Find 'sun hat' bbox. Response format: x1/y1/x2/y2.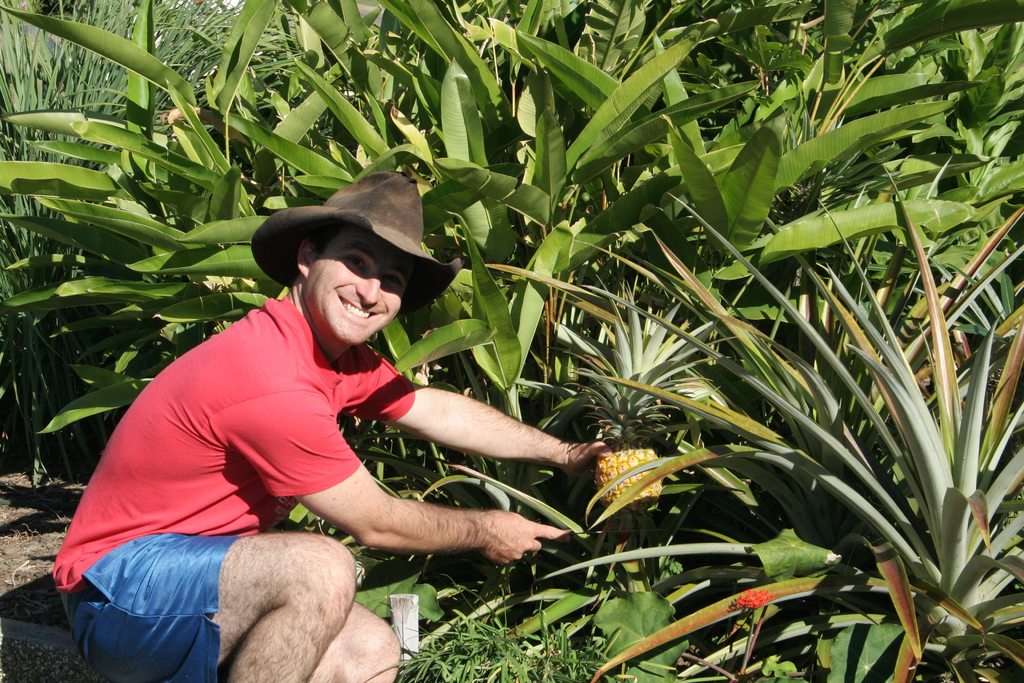
246/172/472/312.
